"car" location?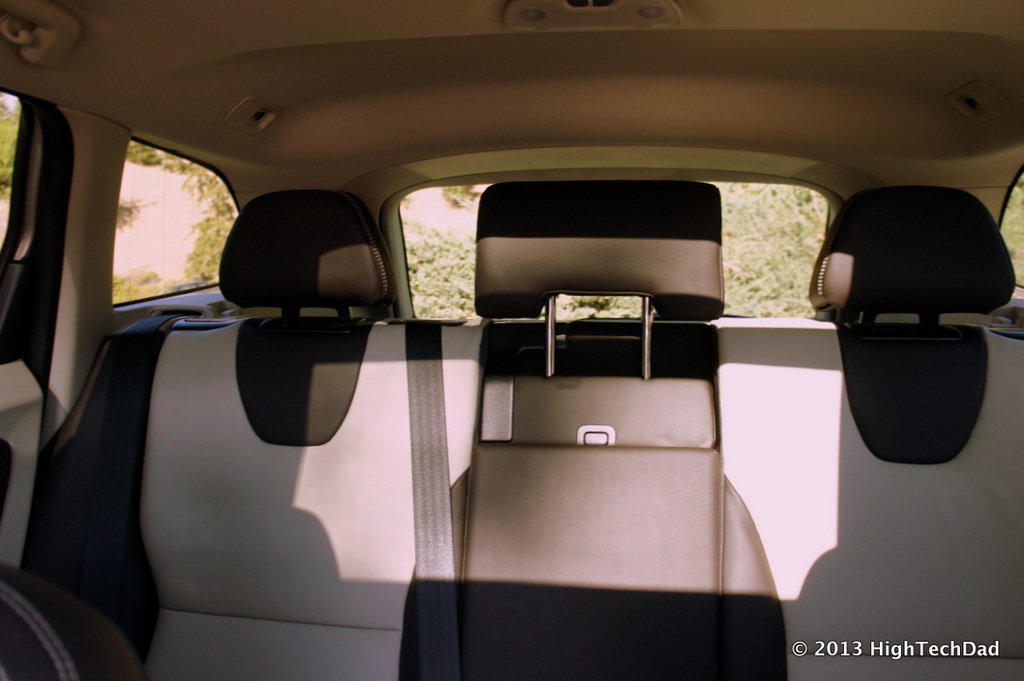
region(0, 0, 1023, 680)
